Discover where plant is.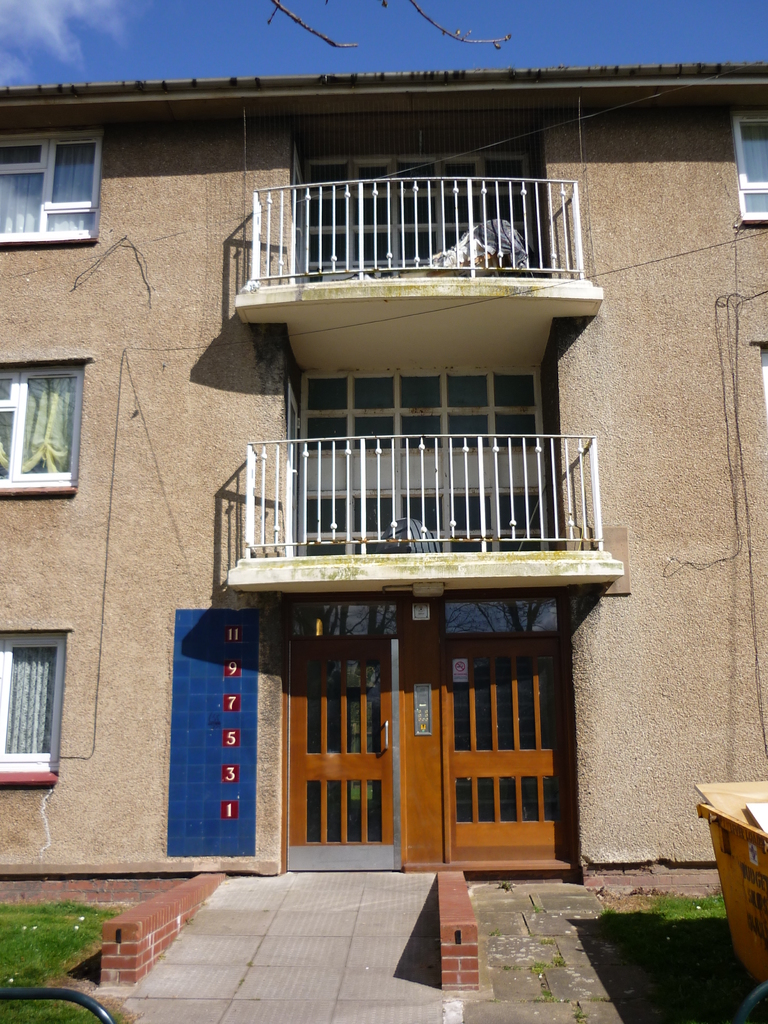
Discovered at box=[532, 903, 543, 916].
